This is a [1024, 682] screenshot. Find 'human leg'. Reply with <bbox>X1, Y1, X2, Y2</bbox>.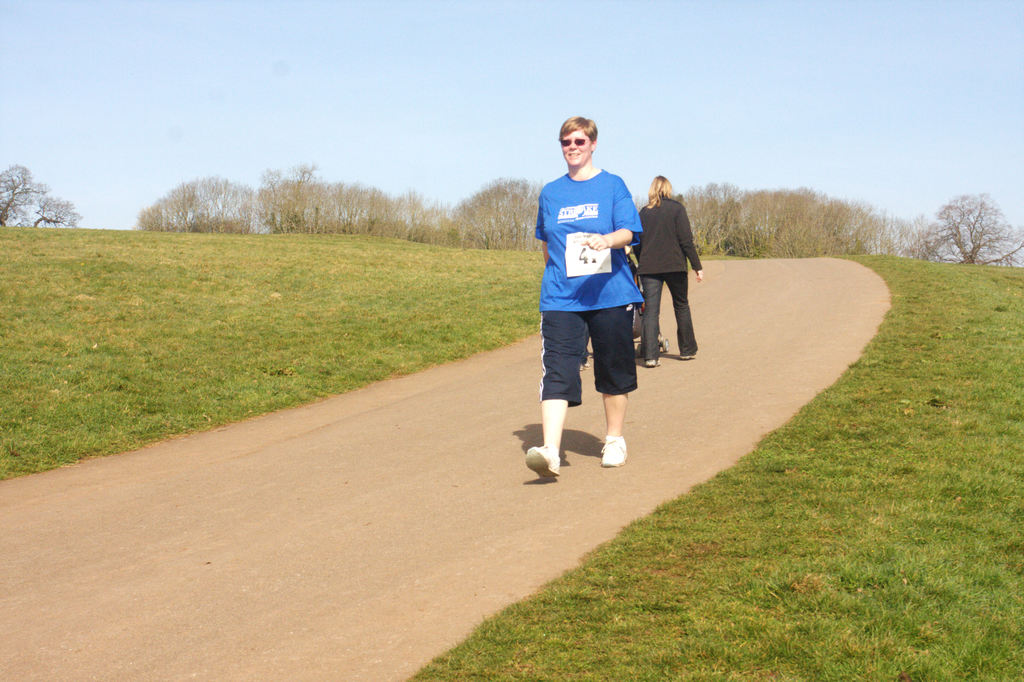
<bbox>636, 265, 664, 363</bbox>.
